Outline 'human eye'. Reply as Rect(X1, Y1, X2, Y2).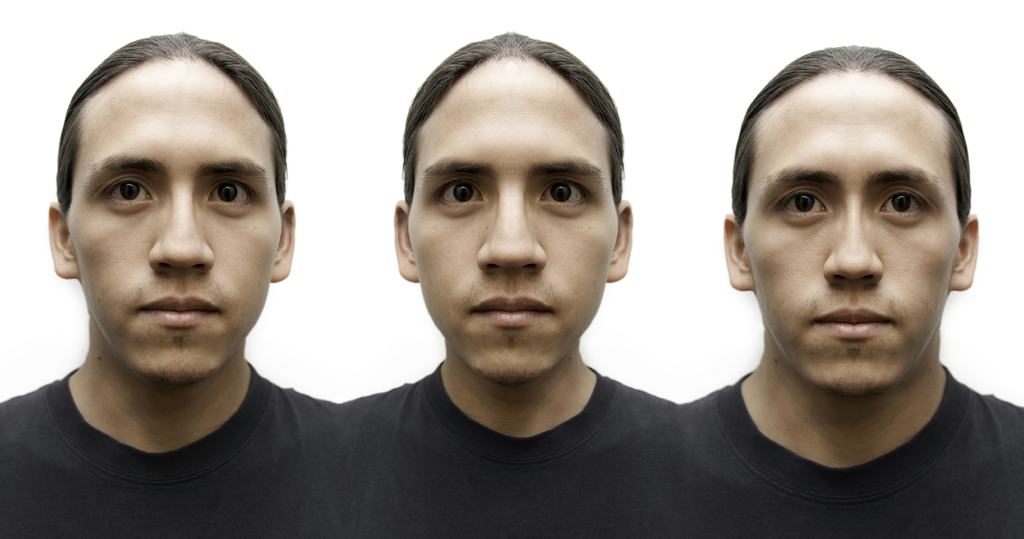
Rect(524, 161, 602, 218).
